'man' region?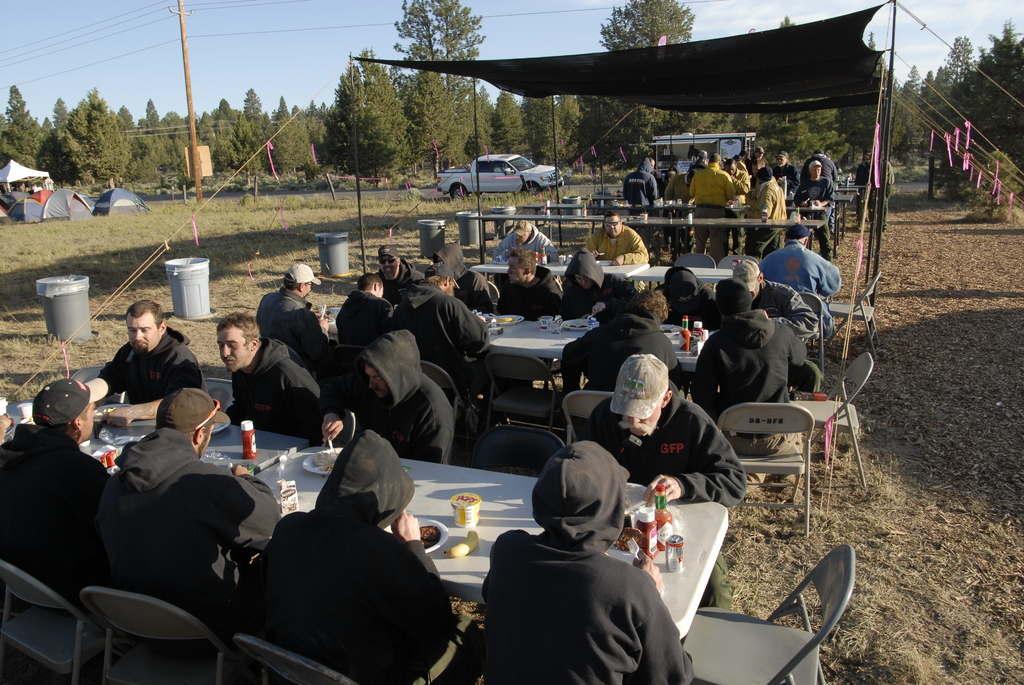
crop(563, 278, 681, 436)
